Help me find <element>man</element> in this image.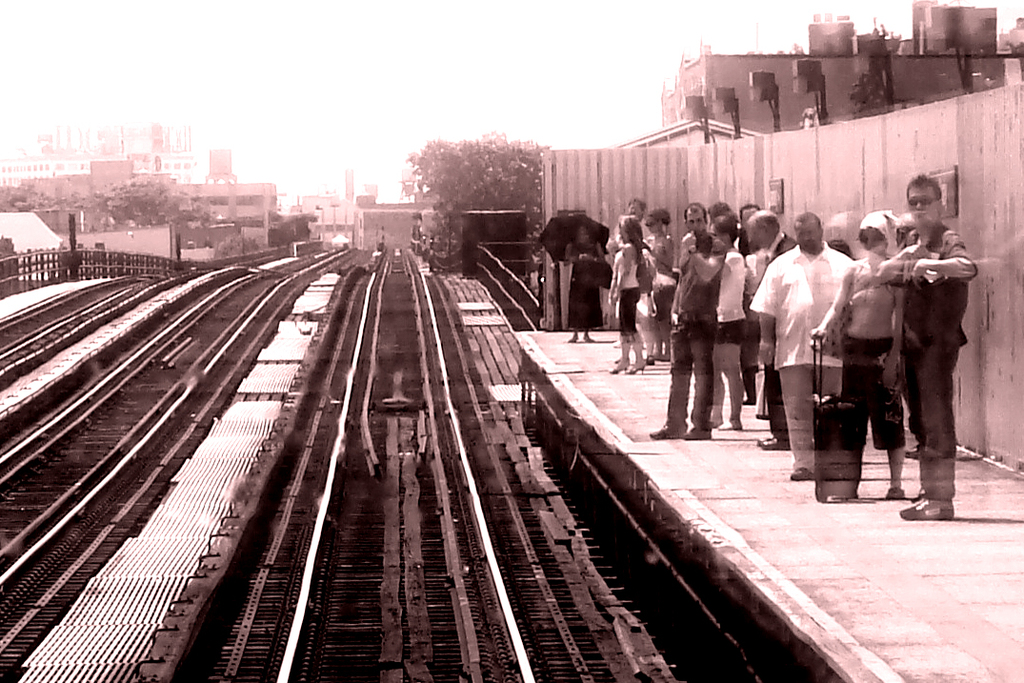
Found it: (751,210,849,472).
